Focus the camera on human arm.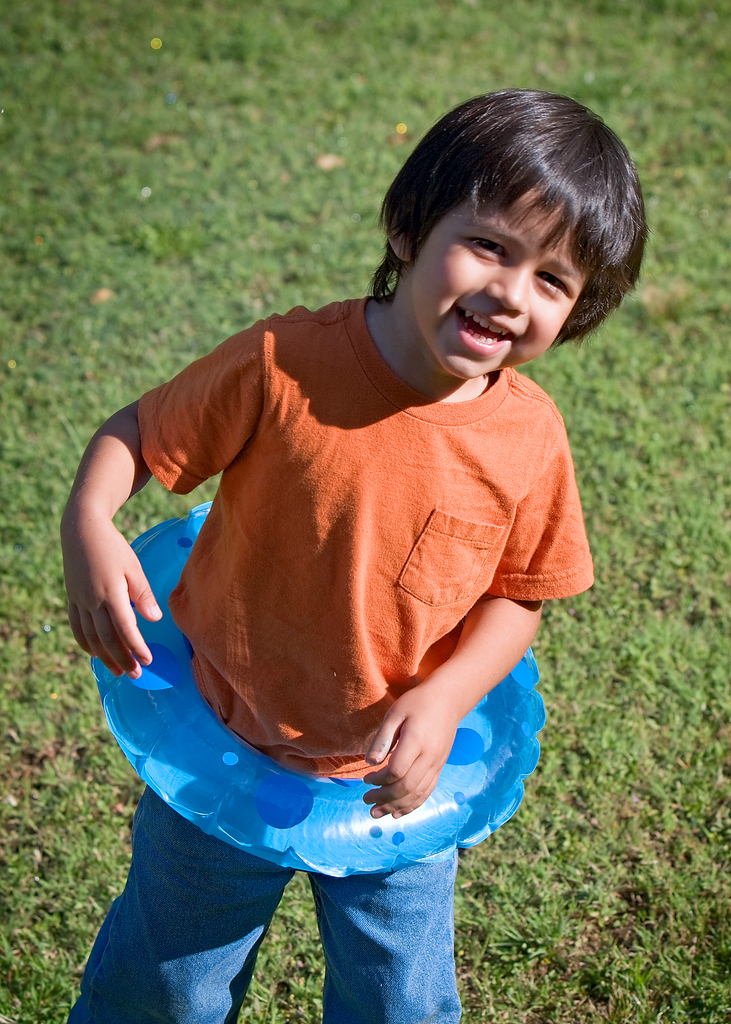
Focus region: crop(61, 325, 267, 676).
